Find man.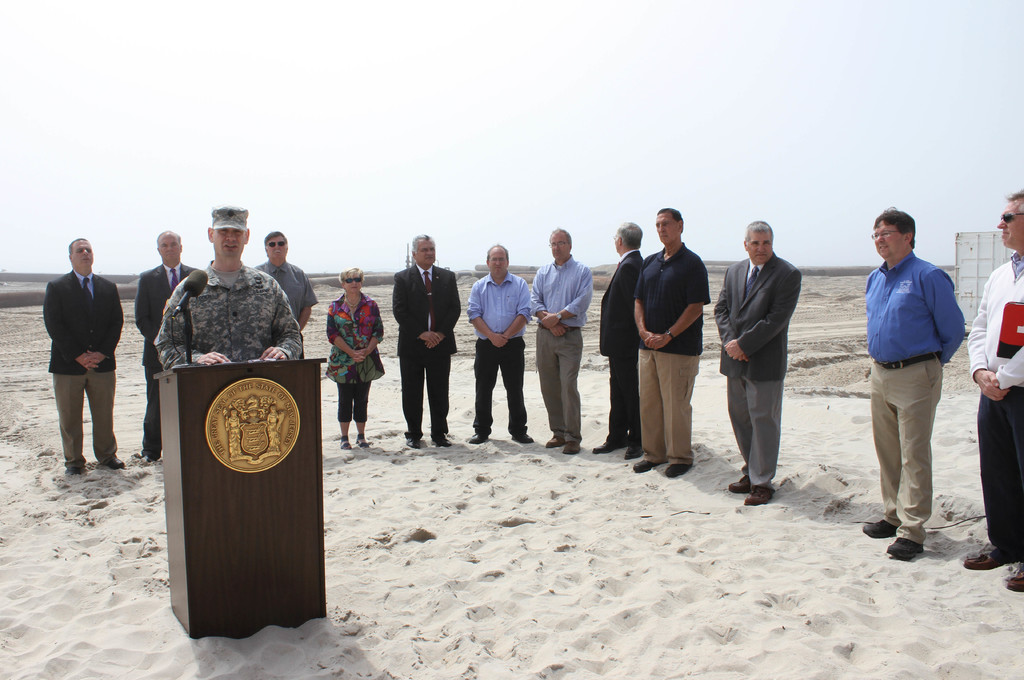
bbox=[130, 232, 202, 460].
